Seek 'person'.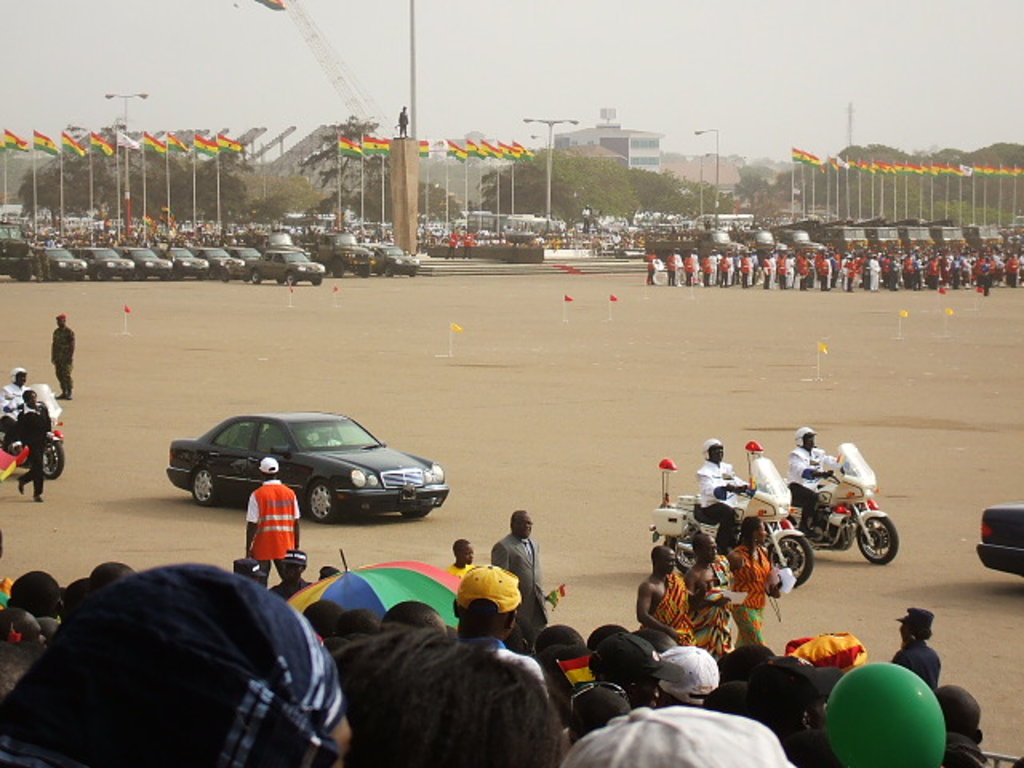
790 435 834 522.
